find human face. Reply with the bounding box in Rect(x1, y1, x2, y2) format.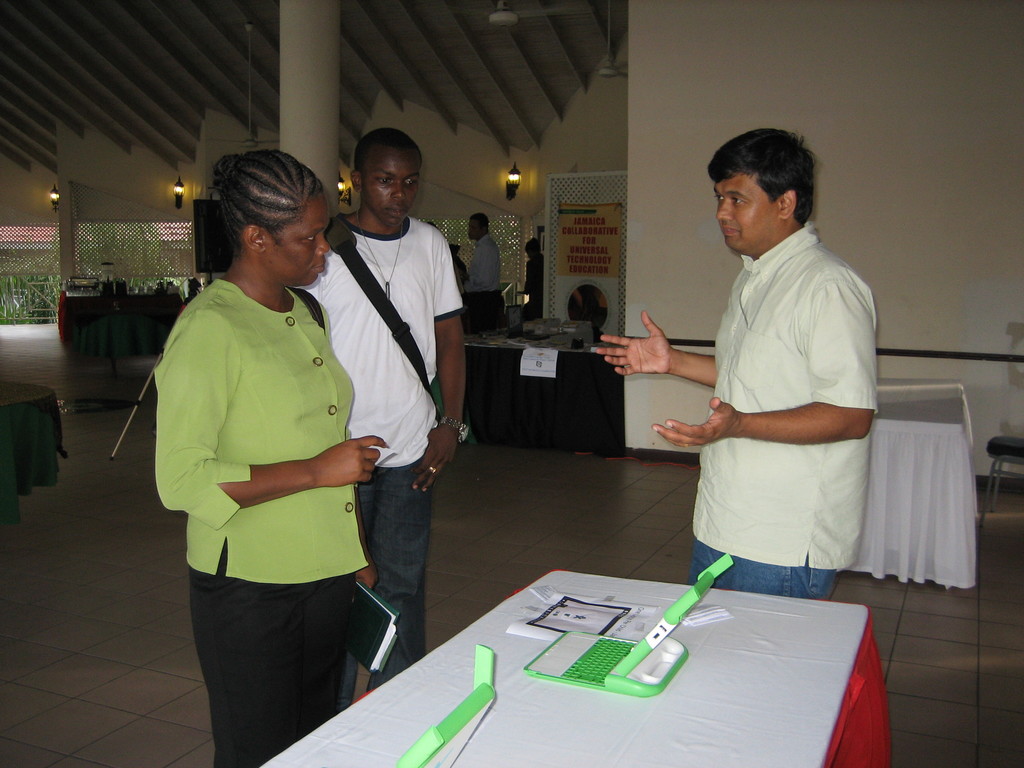
Rect(715, 180, 777, 257).
